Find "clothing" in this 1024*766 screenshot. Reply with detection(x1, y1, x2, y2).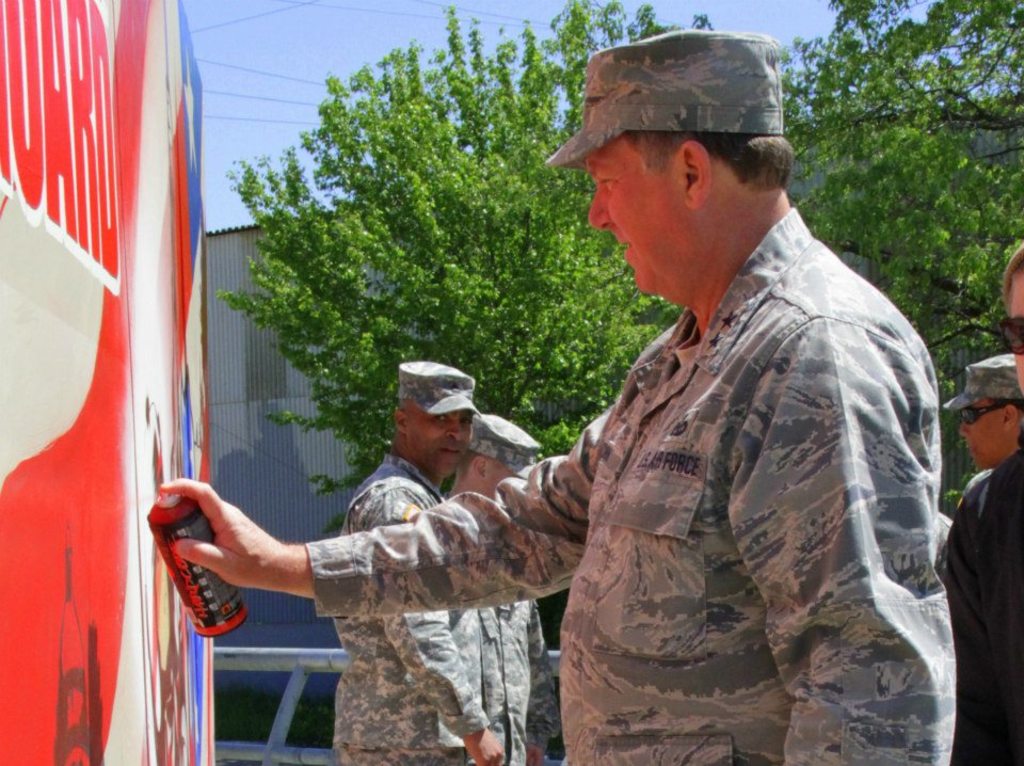
detection(306, 205, 957, 765).
